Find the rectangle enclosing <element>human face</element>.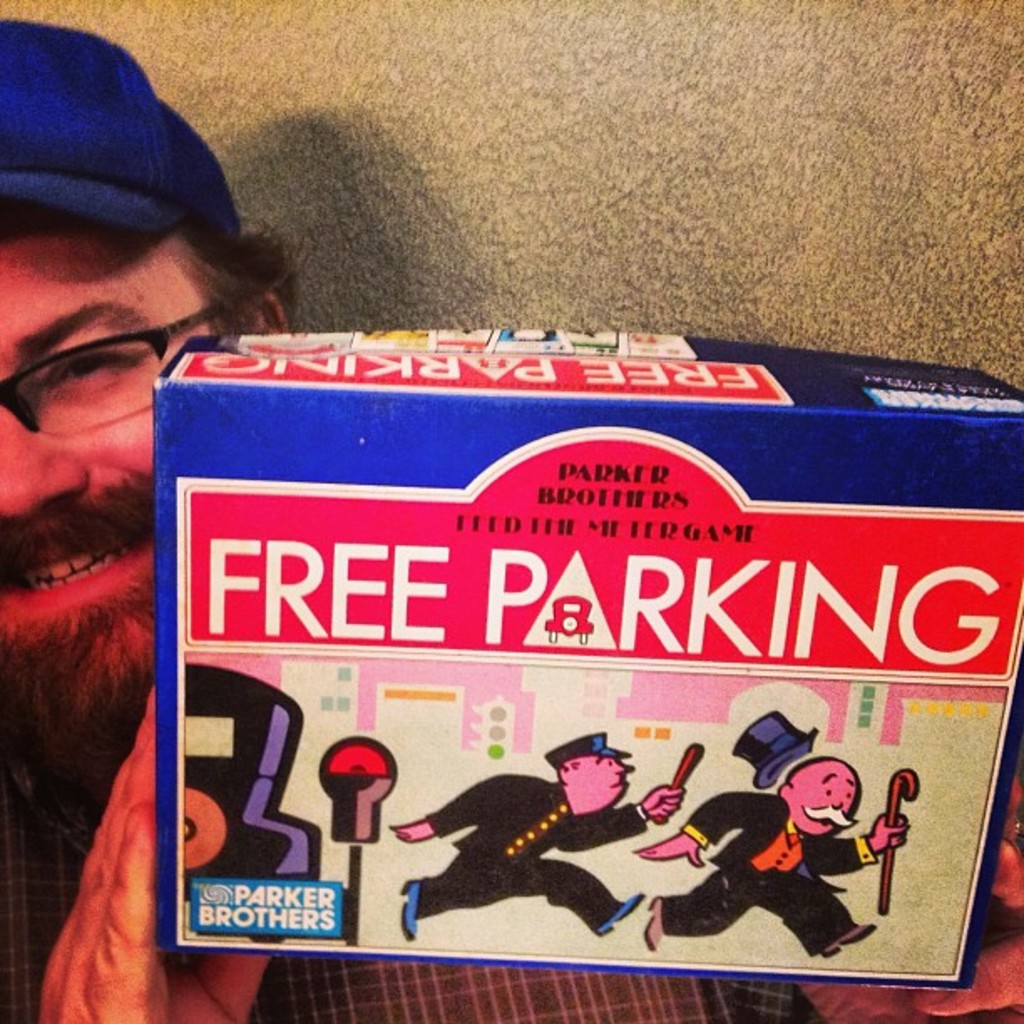
l=579, t=758, r=632, b=818.
